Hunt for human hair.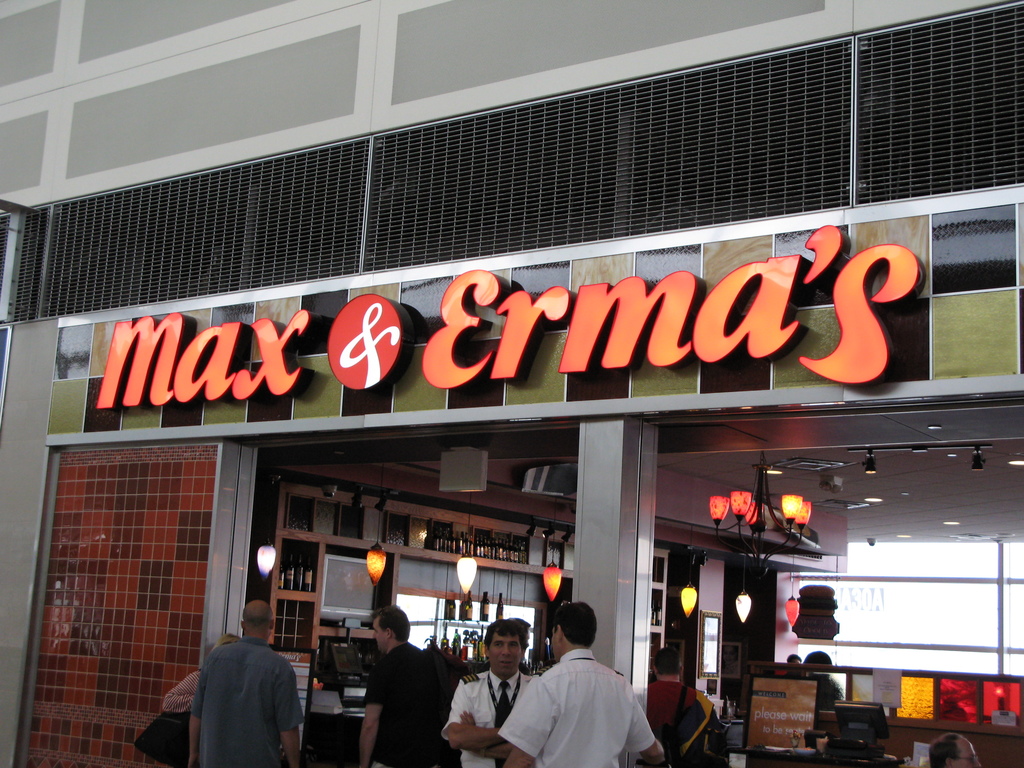
Hunted down at box(481, 617, 530, 647).
